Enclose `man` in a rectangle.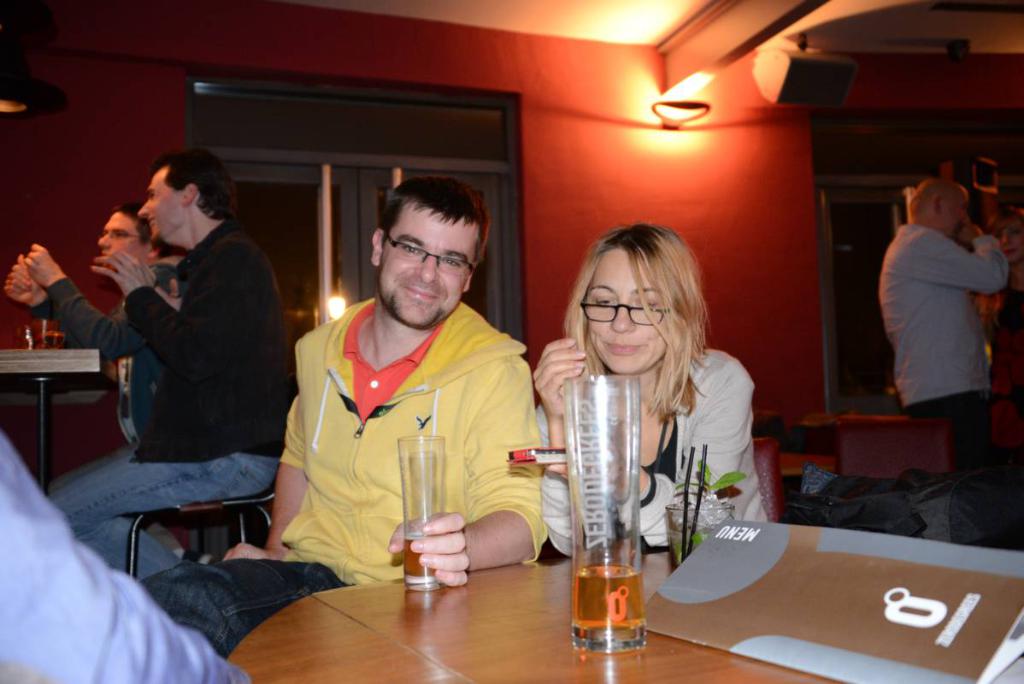
{"left": 876, "top": 180, "right": 1003, "bottom": 462}.
